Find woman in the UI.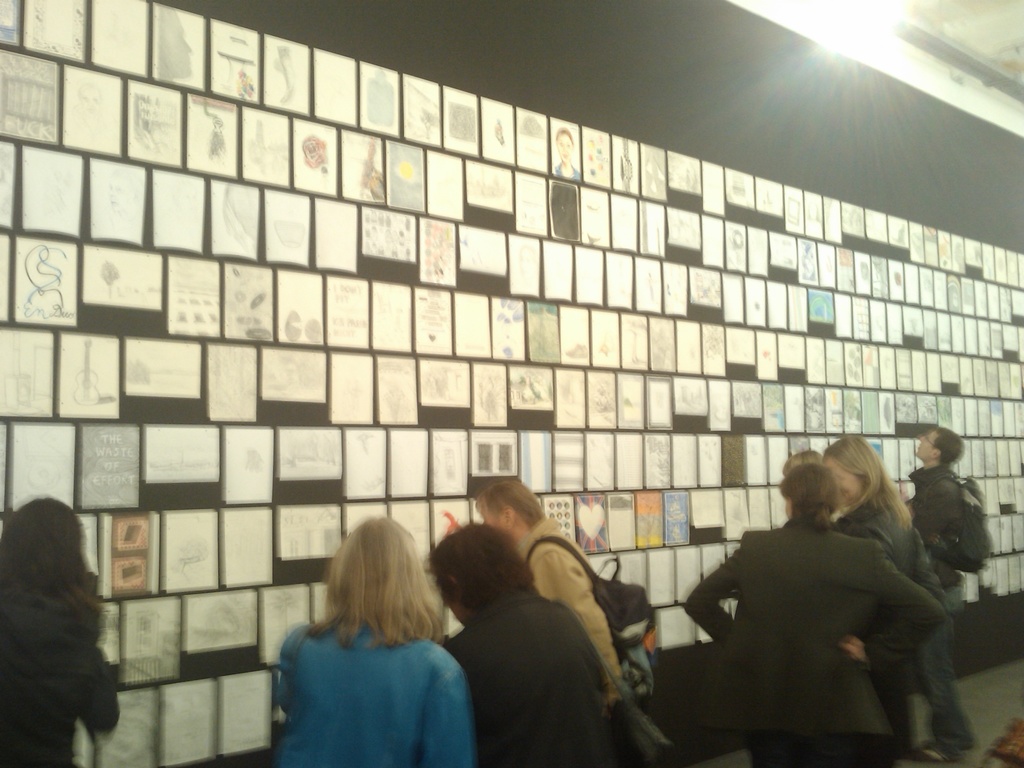
UI element at Rect(253, 529, 467, 767).
